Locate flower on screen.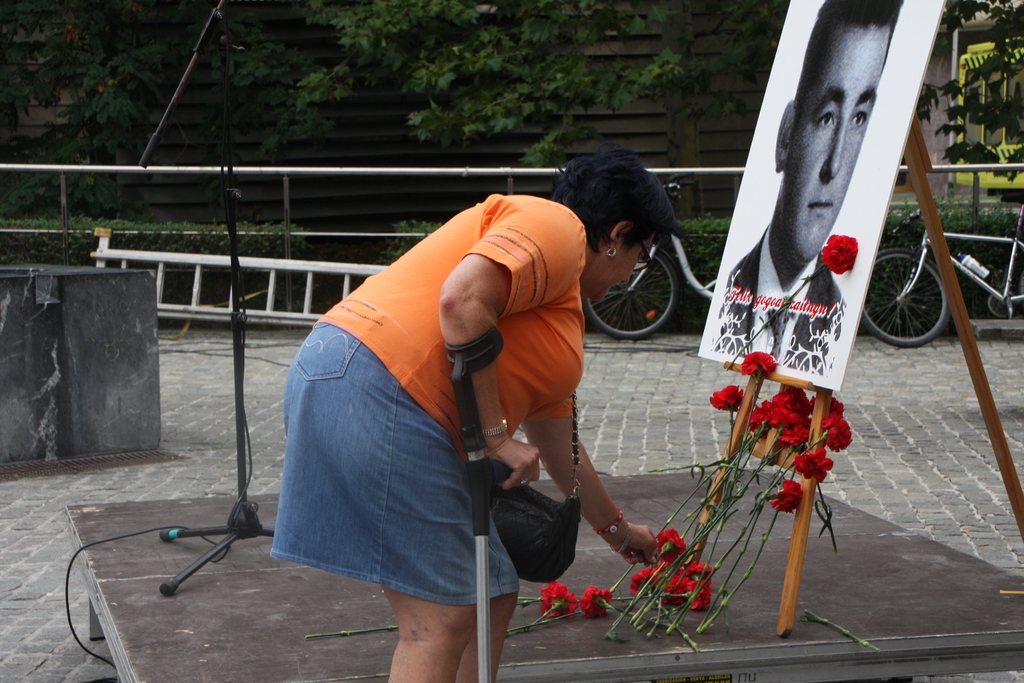
On screen at [741, 350, 781, 381].
